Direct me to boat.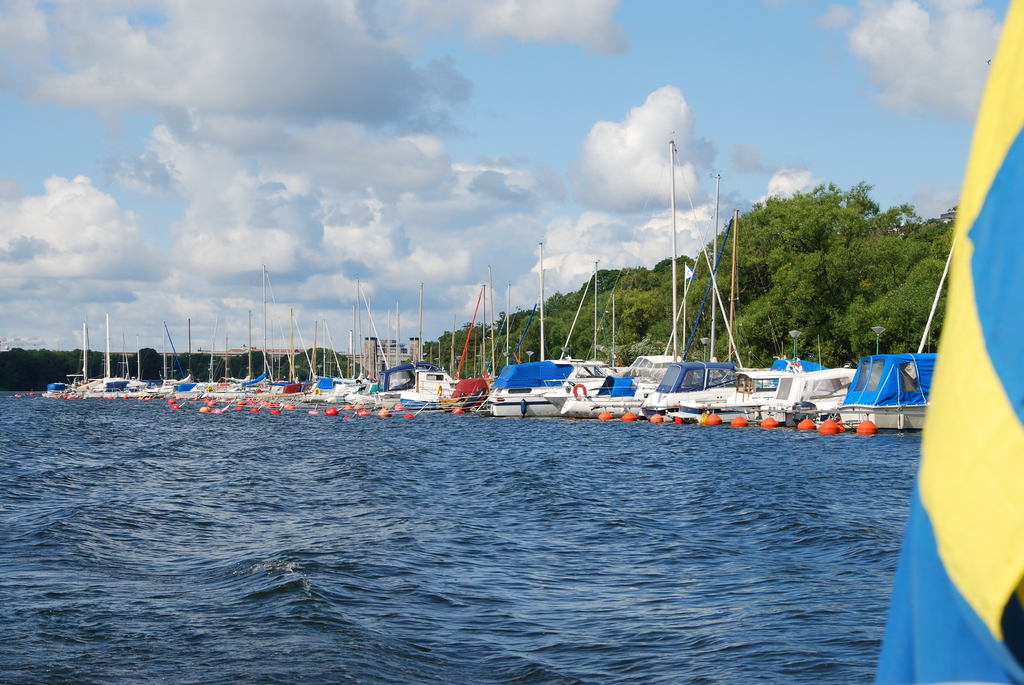
Direction: Rect(307, 317, 352, 407).
